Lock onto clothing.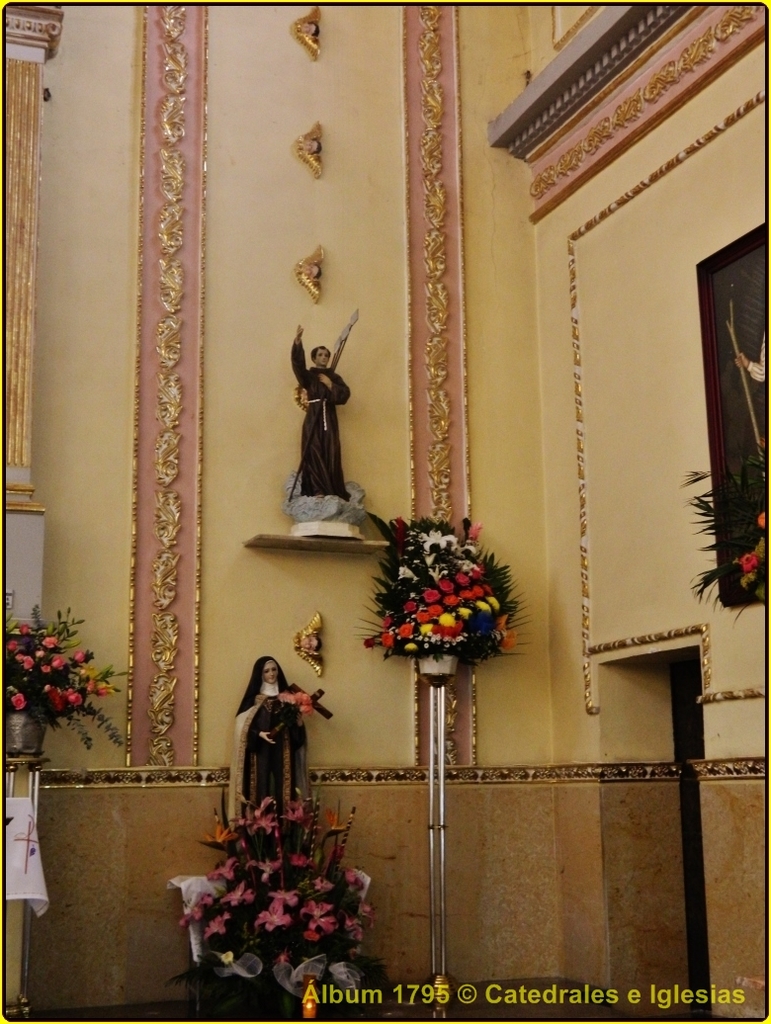
Locked: left=217, top=682, right=323, bottom=830.
